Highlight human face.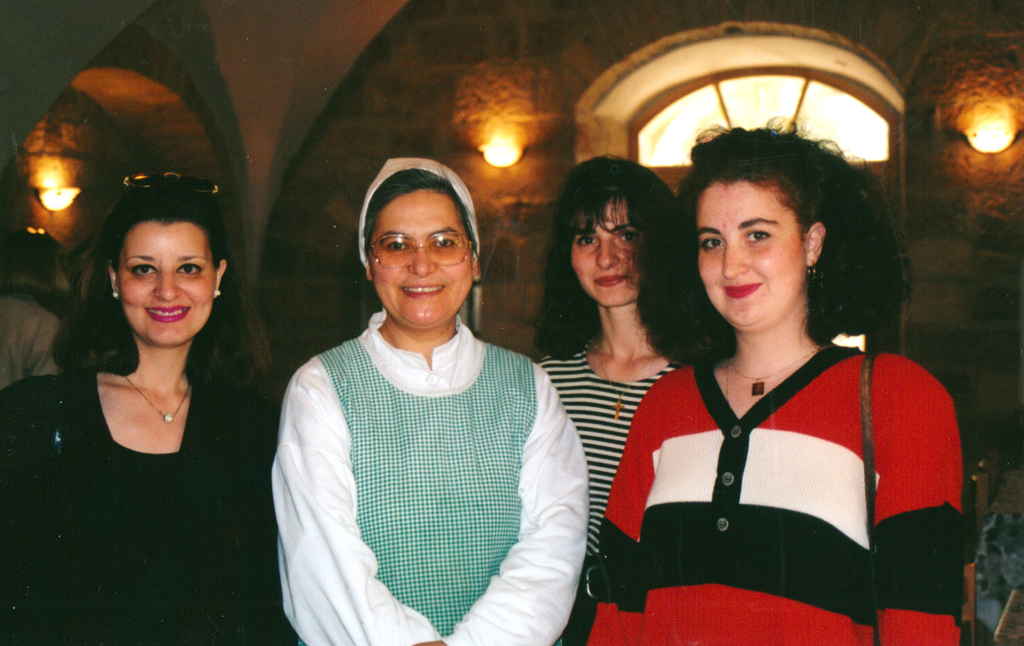
Highlighted region: 566, 192, 644, 310.
